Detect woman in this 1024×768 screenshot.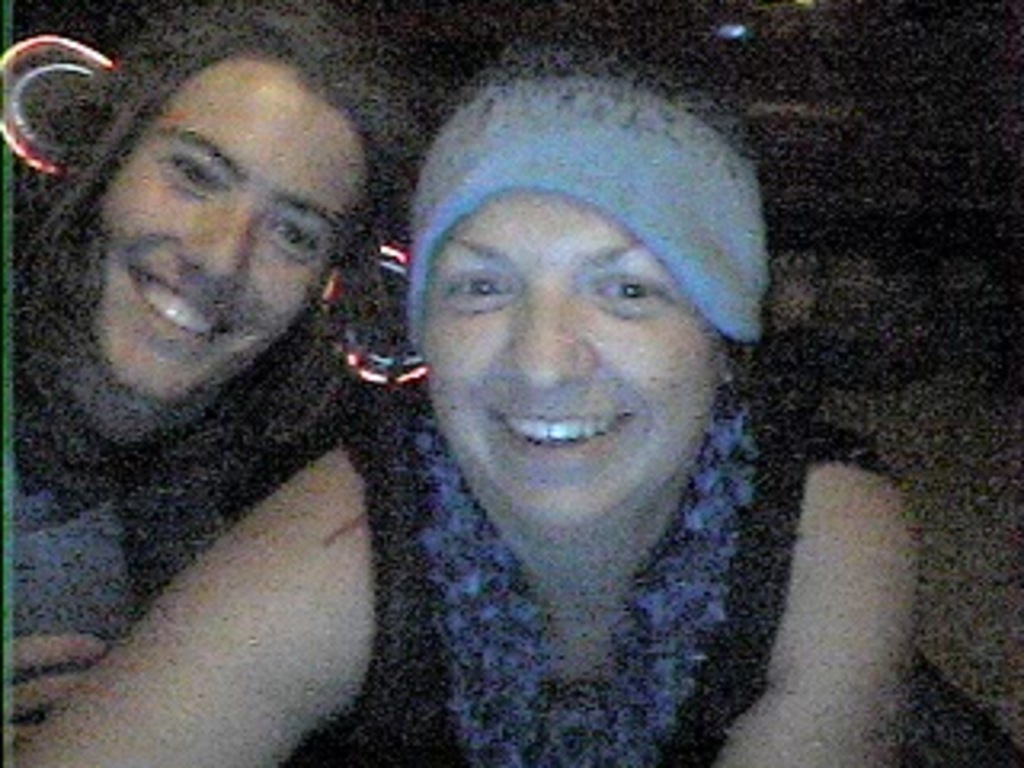
Detection: [left=0, top=6, right=422, bottom=762].
